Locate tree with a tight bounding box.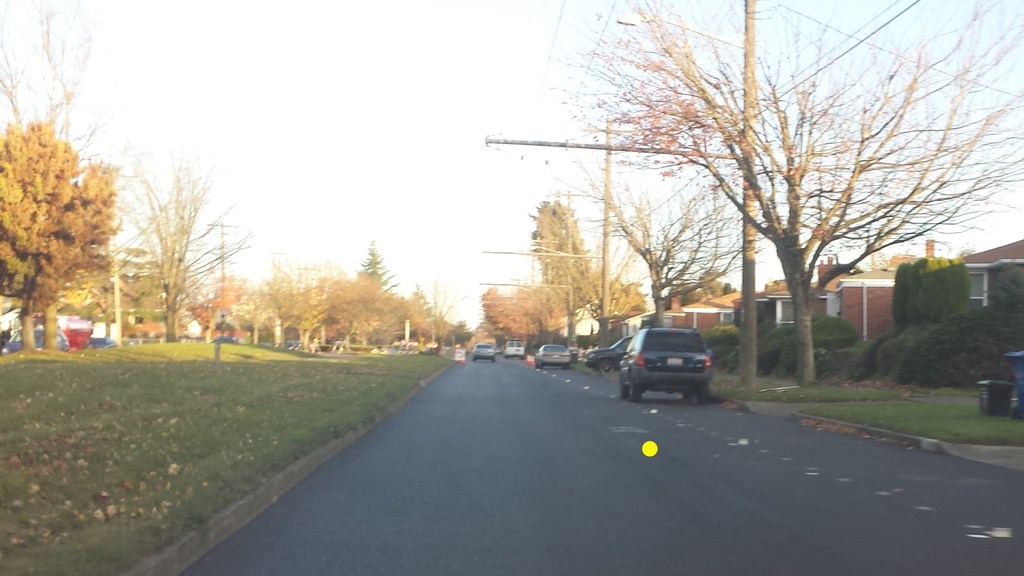
Rect(544, 0, 1023, 382).
